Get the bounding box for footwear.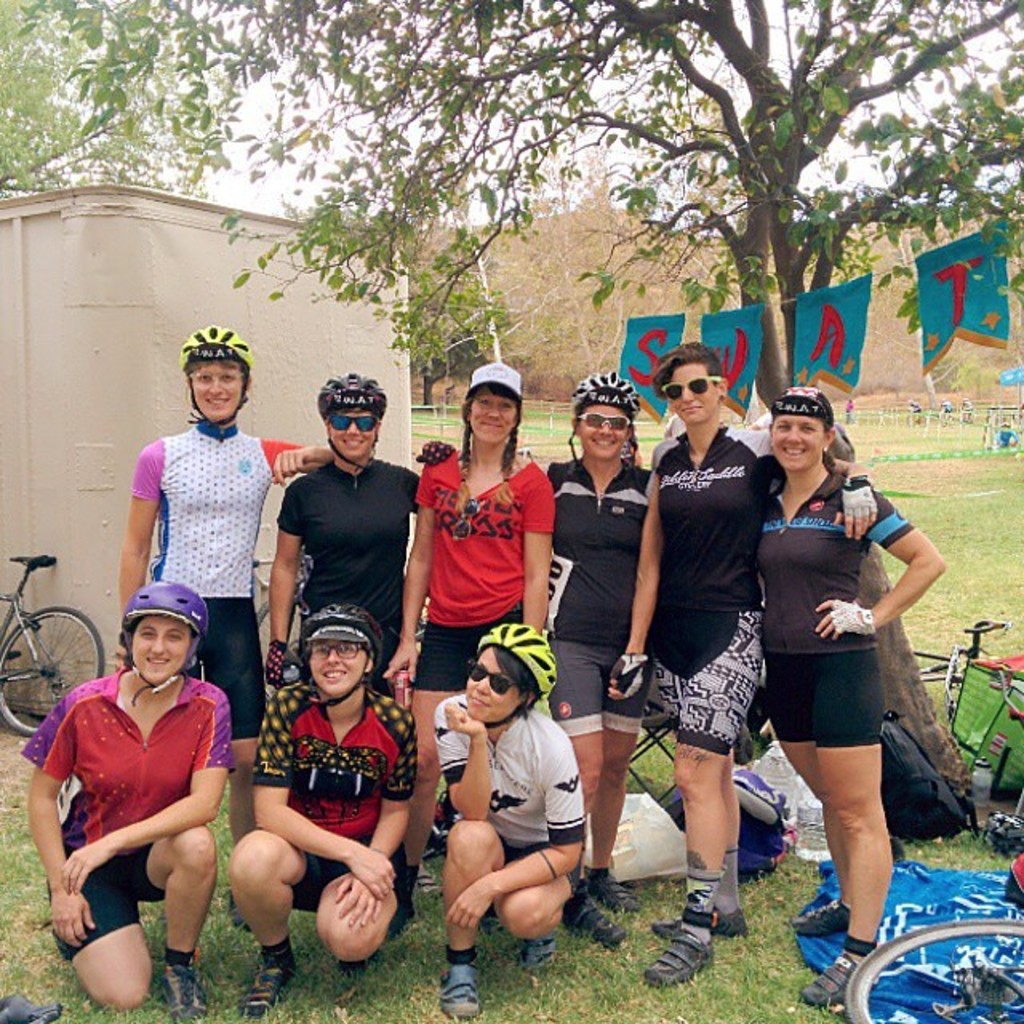
794 896 853 936.
